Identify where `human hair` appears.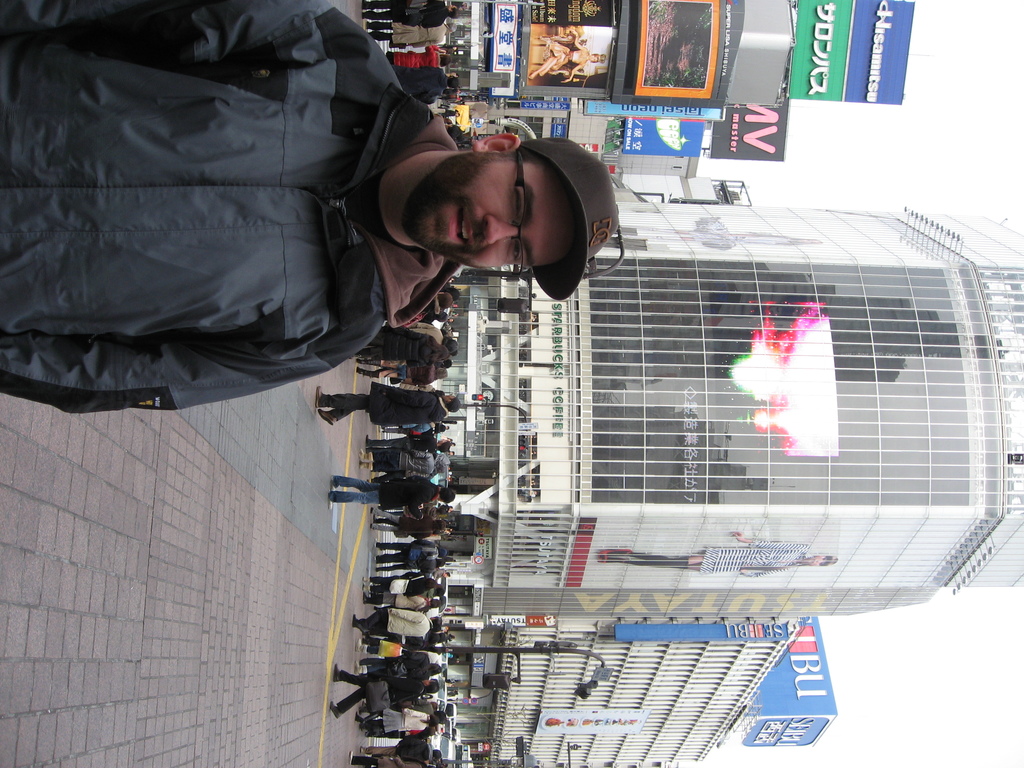
Appears at (left=438, top=487, right=454, bottom=503).
